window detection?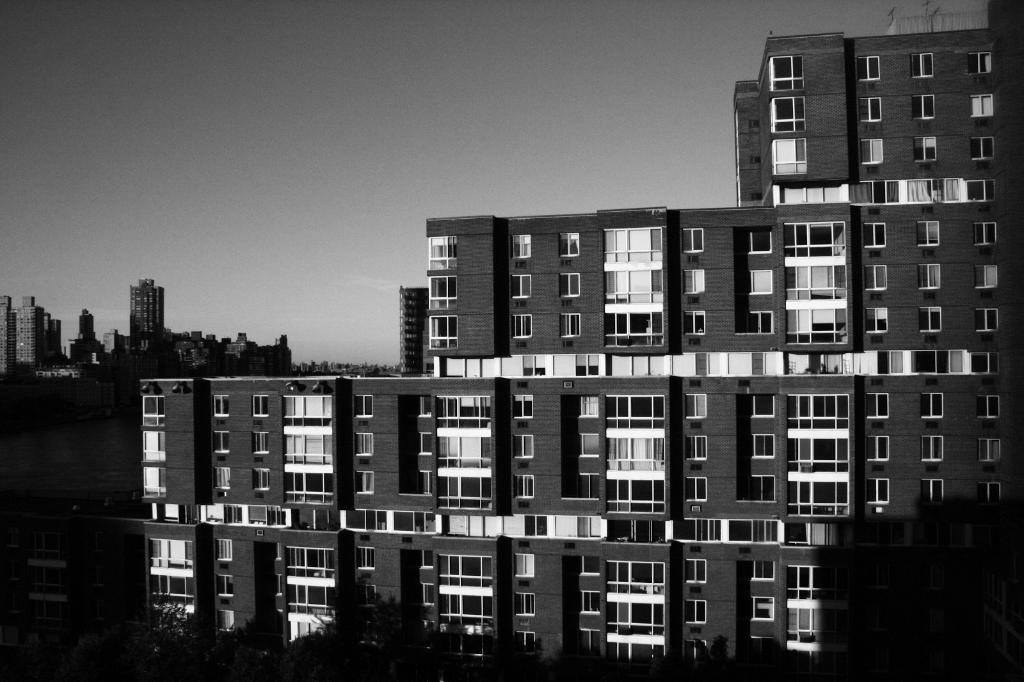
788,434,848,476
